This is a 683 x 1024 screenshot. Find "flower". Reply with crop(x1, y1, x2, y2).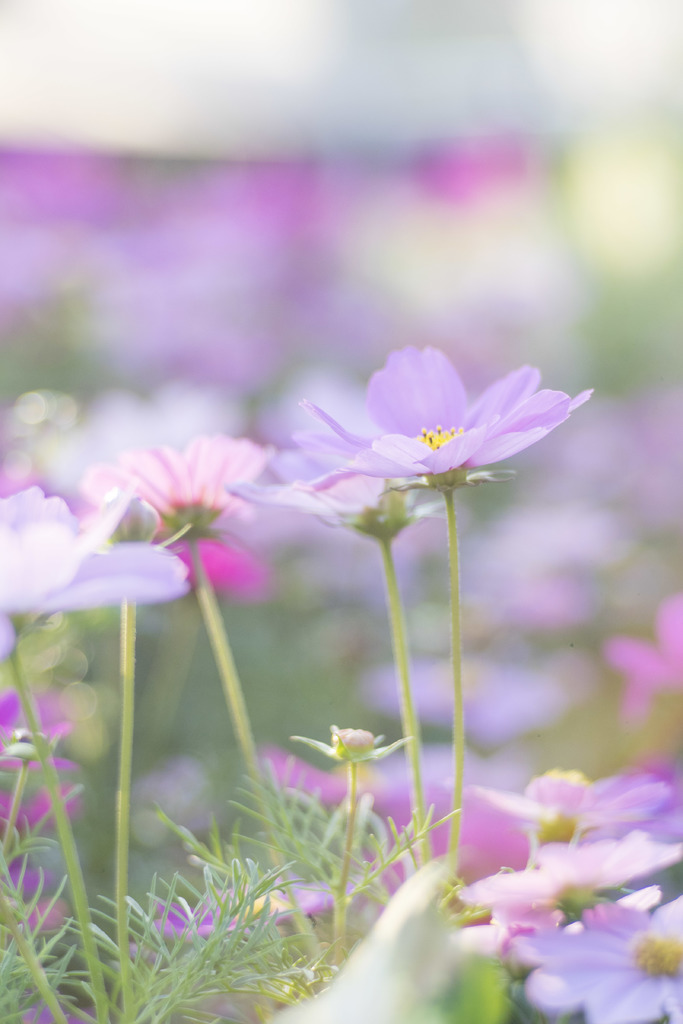
crop(78, 431, 274, 547).
